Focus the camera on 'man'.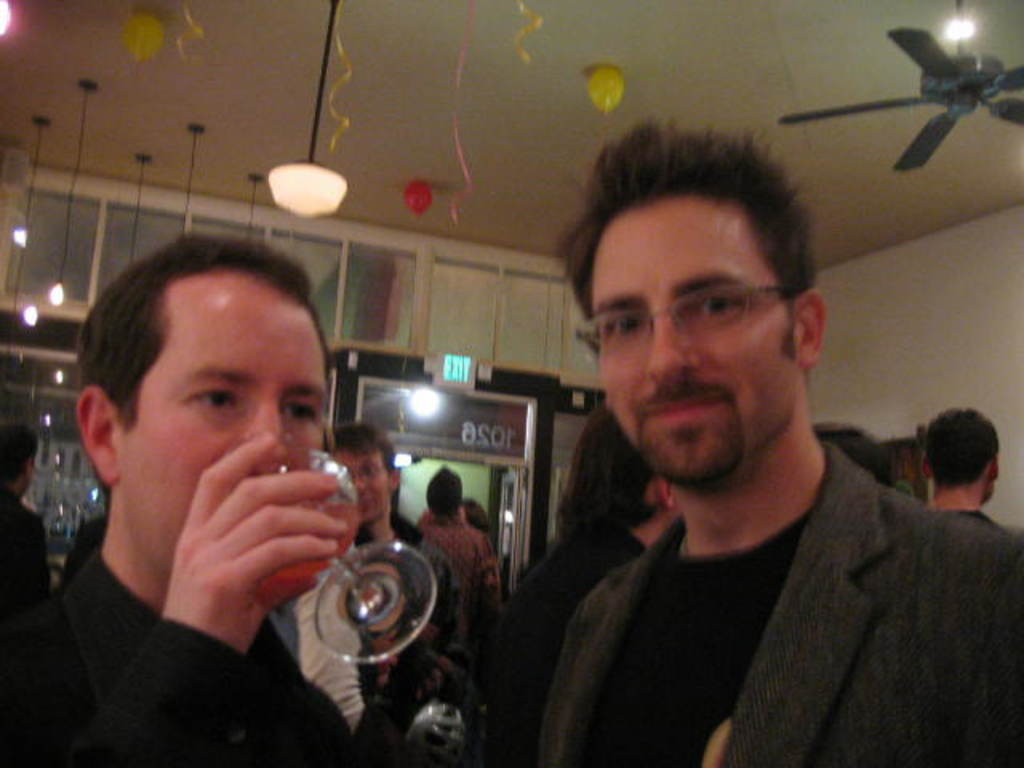
Focus region: 461:139:1018:747.
